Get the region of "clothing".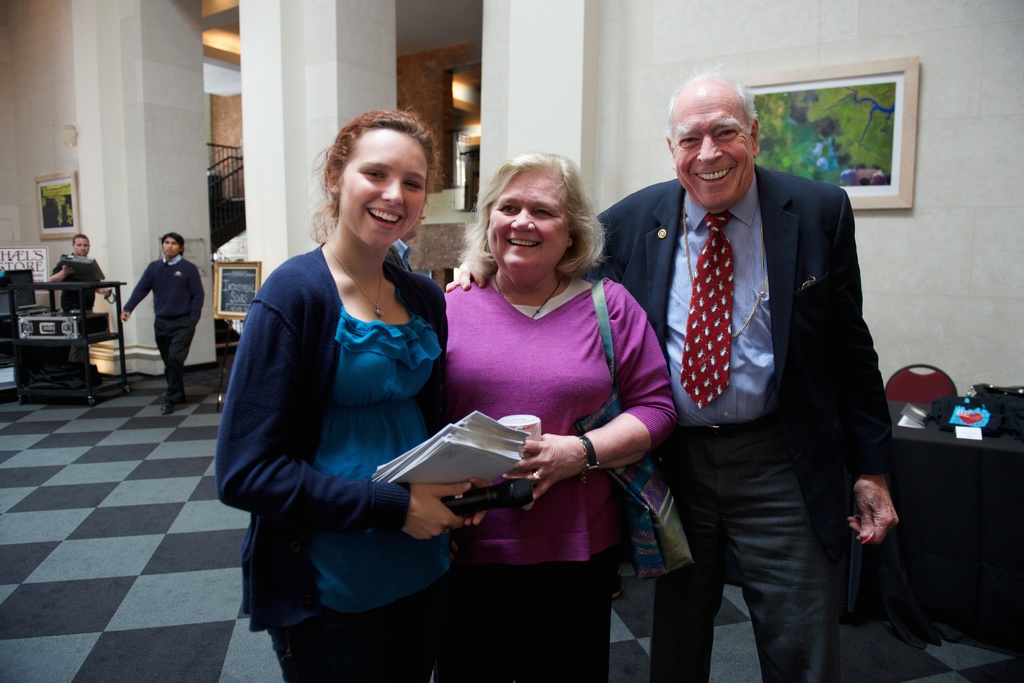
{"x1": 214, "y1": 243, "x2": 452, "y2": 682}.
